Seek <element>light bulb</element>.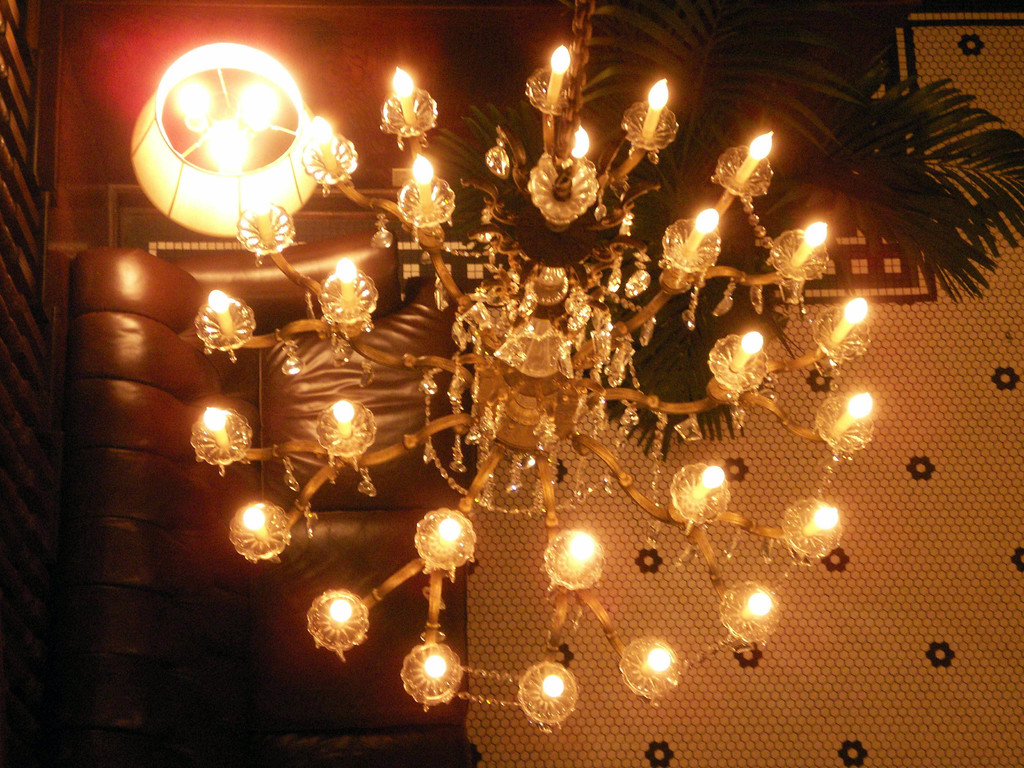
<bbox>571, 124, 588, 156</bbox>.
